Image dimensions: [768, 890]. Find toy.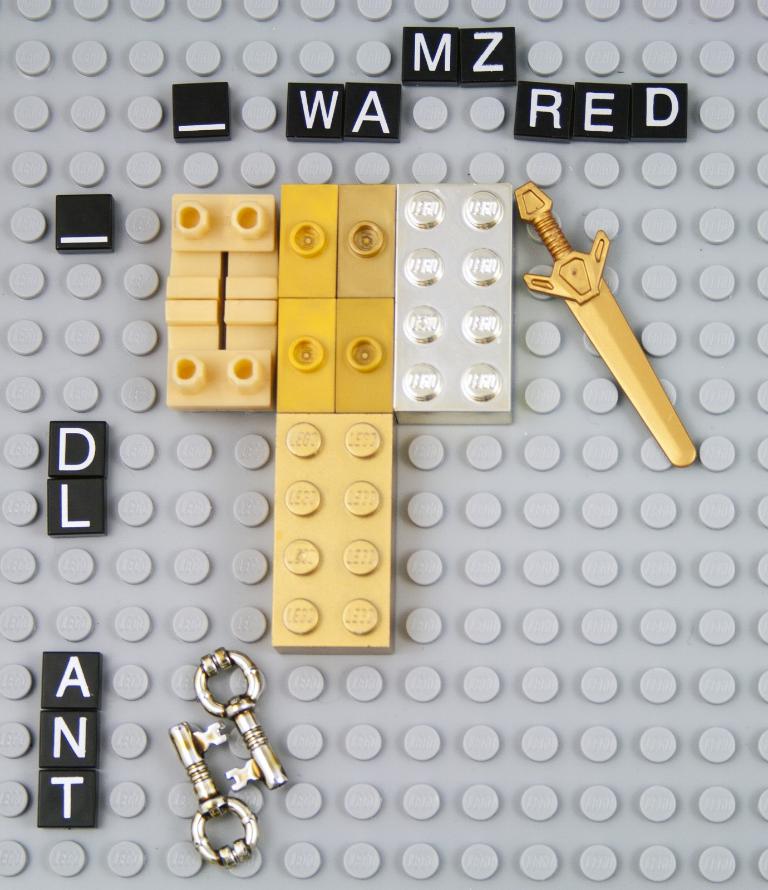
bbox=[37, 639, 115, 842].
